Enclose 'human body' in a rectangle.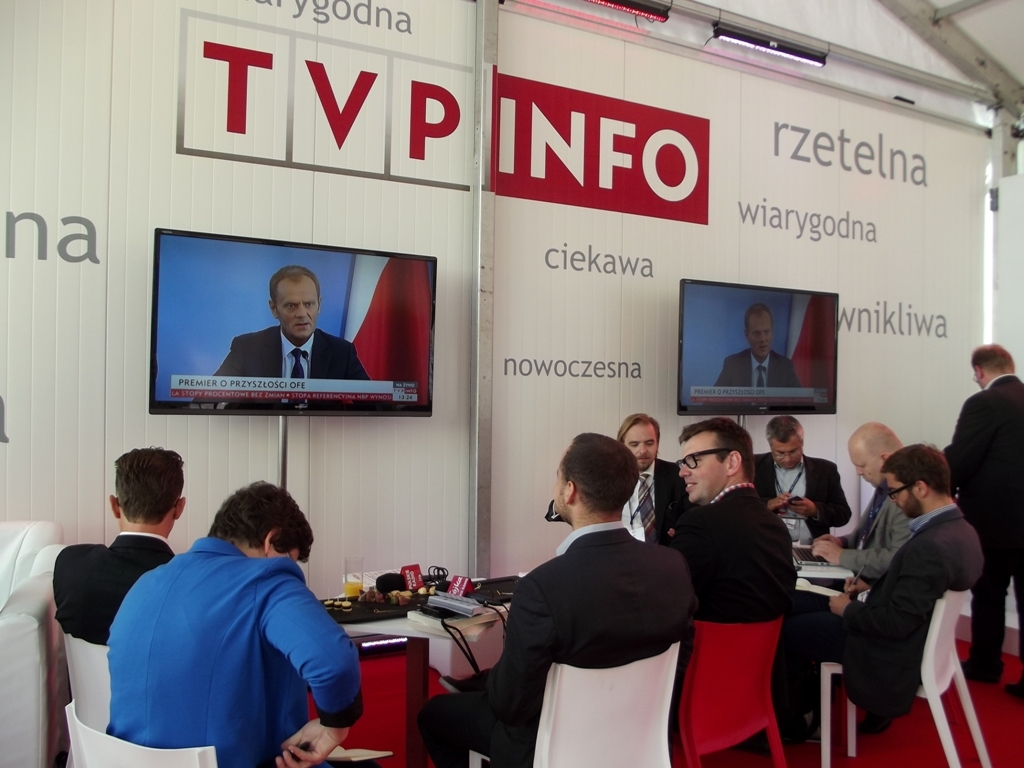
770/502/987/739.
